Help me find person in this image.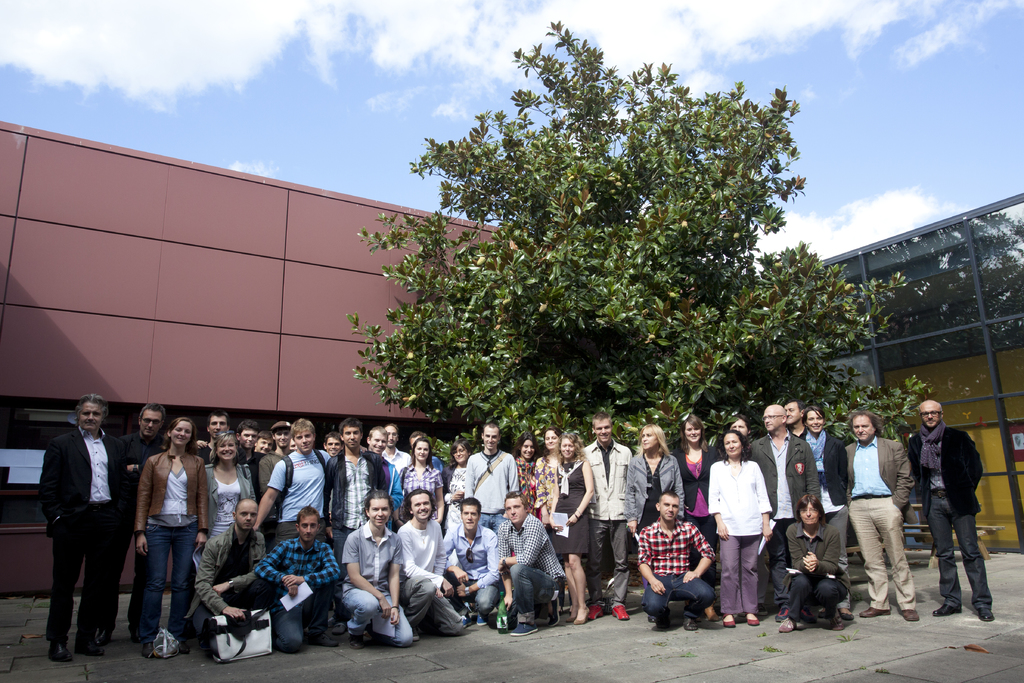
Found it: {"x1": 716, "y1": 420, "x2": 783, "y2": 629}.
